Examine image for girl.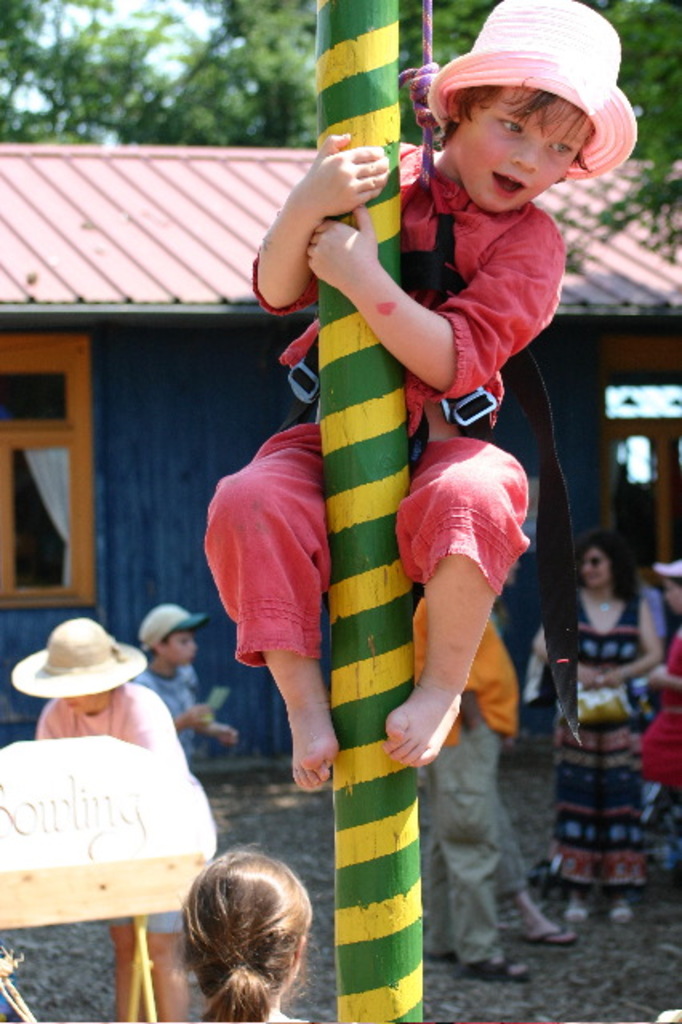
Examination result: detection(194, 0, 642, 787).
